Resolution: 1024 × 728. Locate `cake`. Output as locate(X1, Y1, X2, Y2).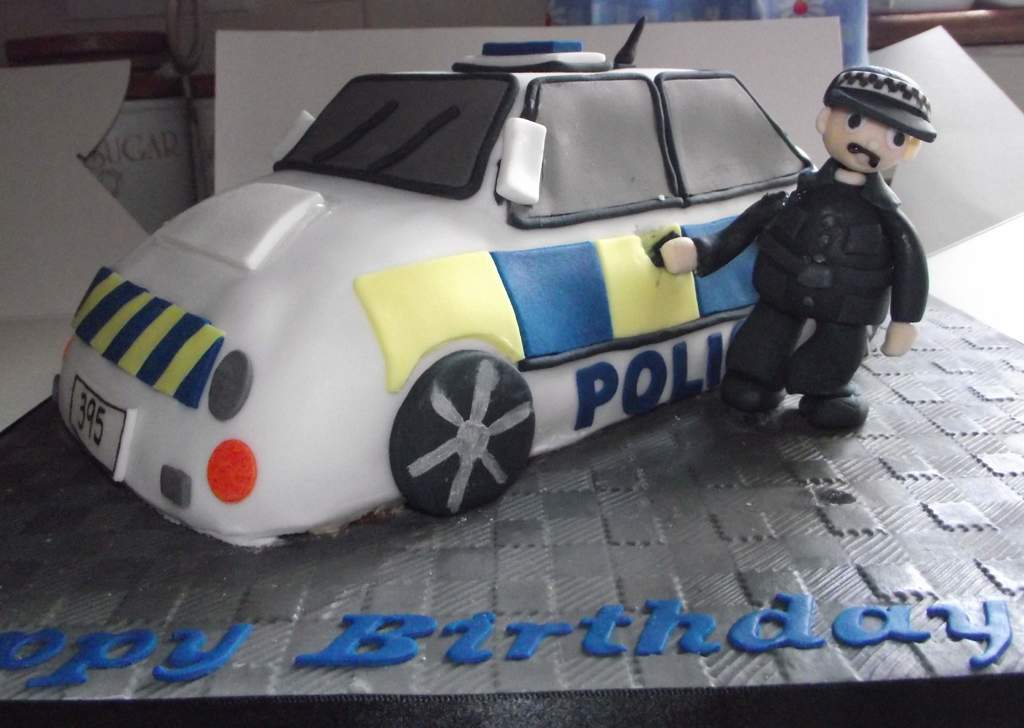
locate(58, 17, 938, 549).
